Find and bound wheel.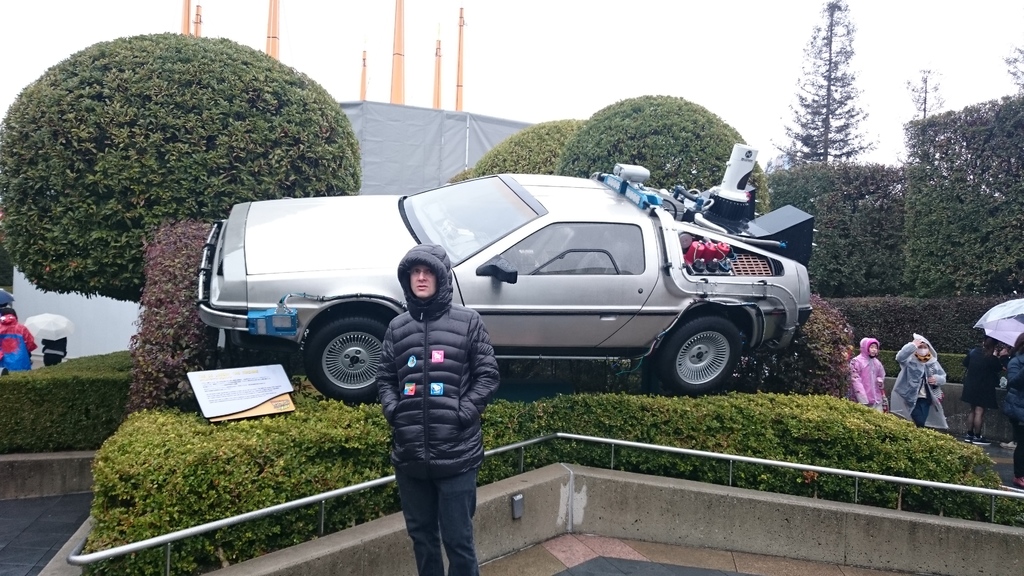
Bound: 305 312 391 403.
